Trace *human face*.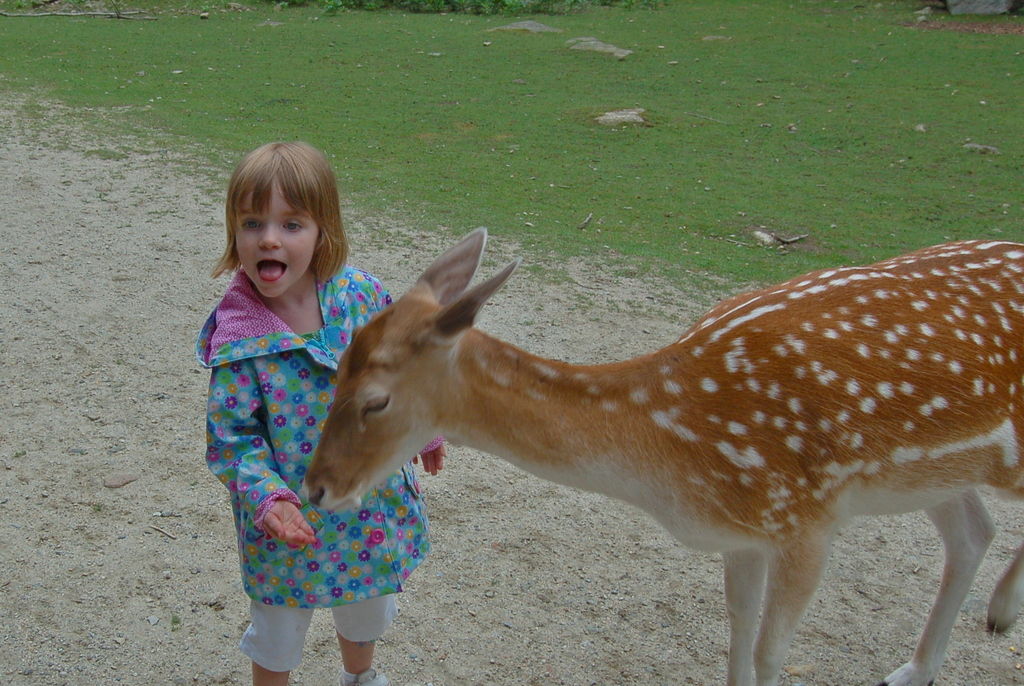
Traced to (left=238, top=179, right=318, bottom=295).
